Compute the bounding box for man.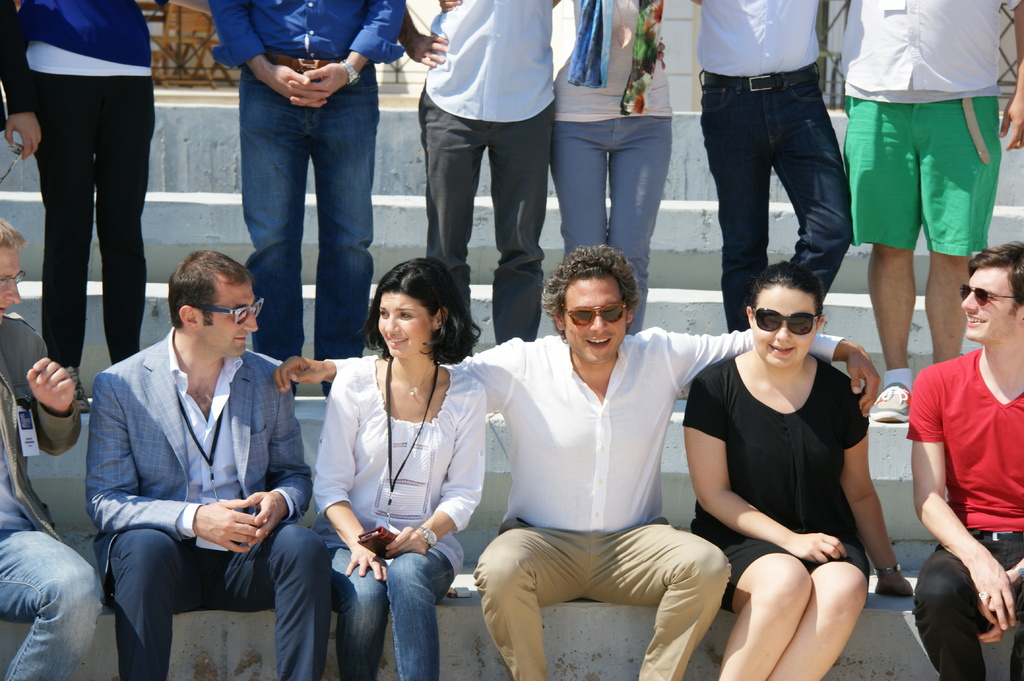
locate(844, 0, 1023, 426).
